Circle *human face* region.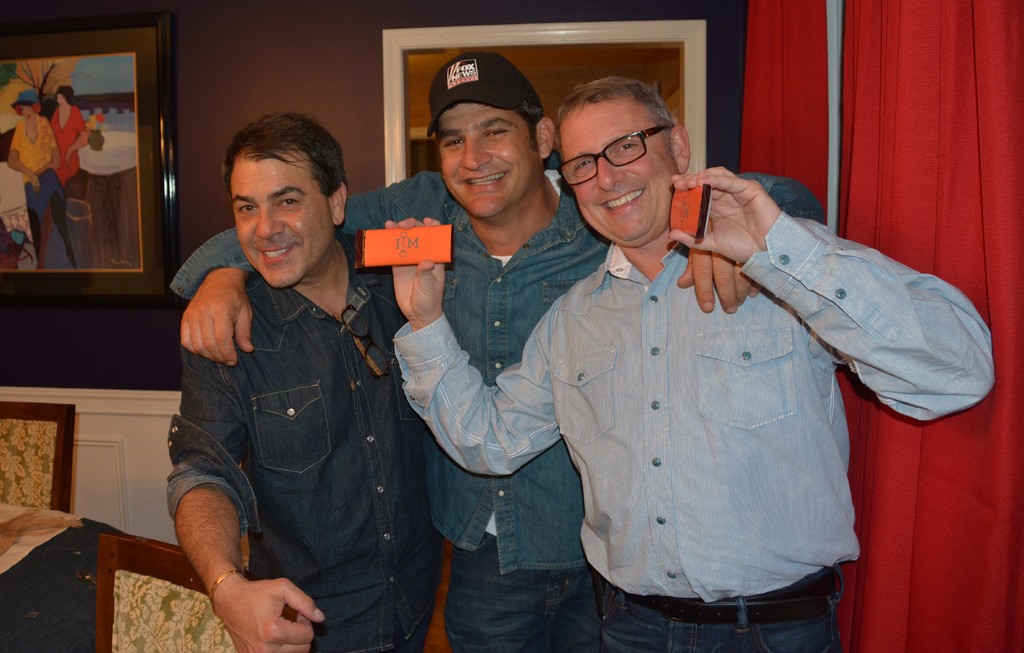
Region: 233 168 328 289.
